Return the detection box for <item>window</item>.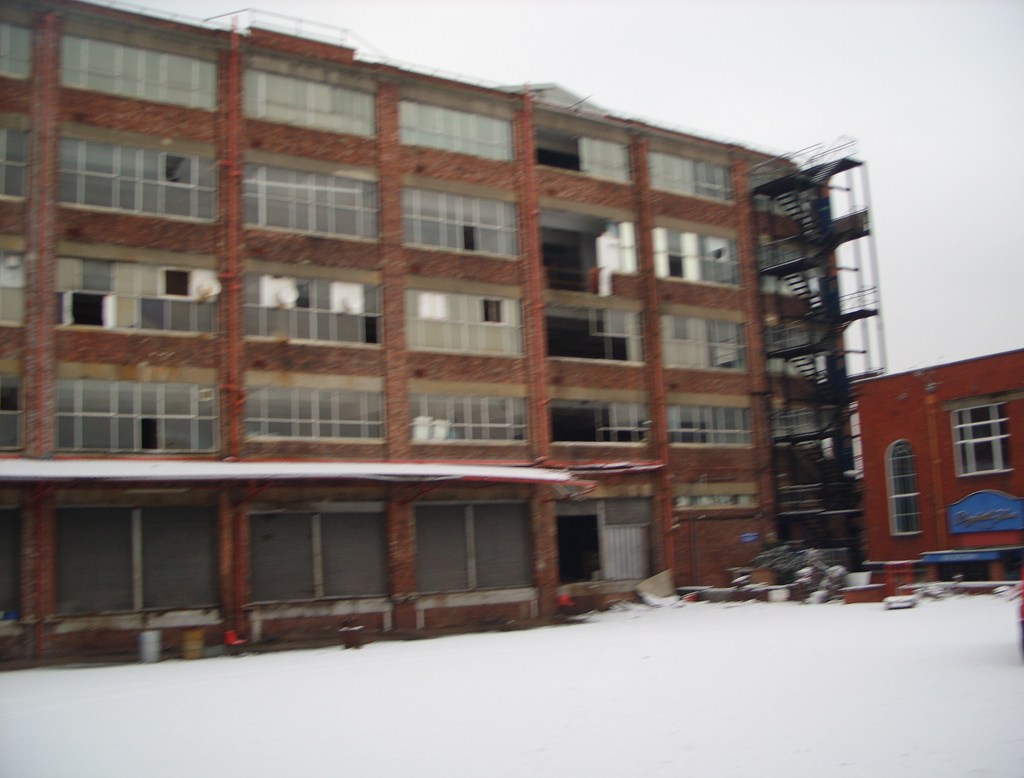
locate(54, 254, 218, 346).
